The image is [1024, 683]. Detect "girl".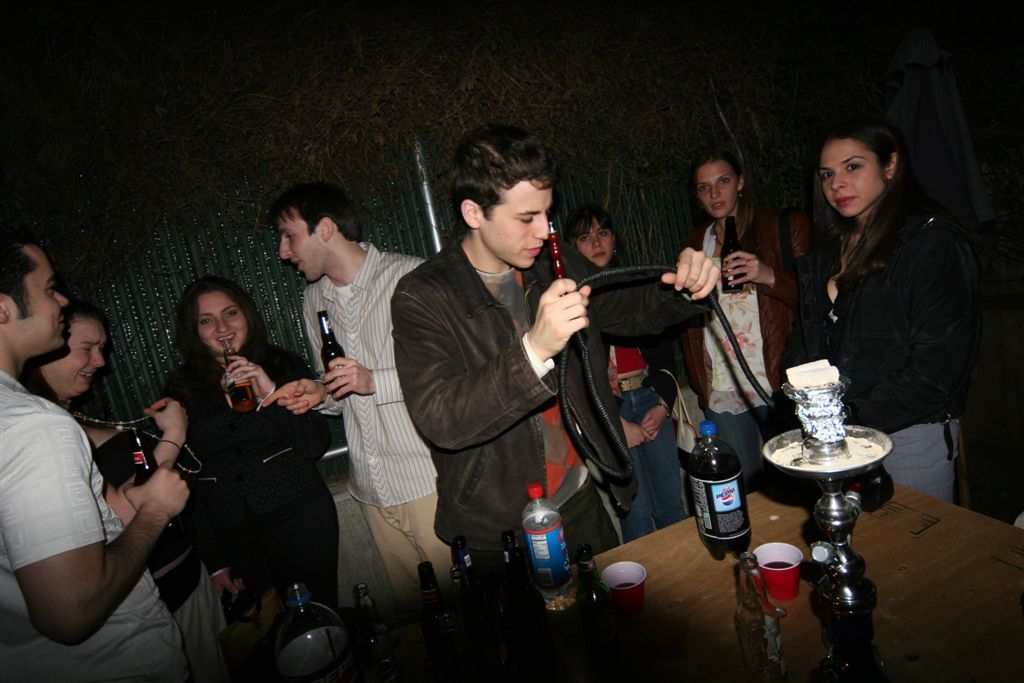
Detection: bbox(813, 126, 982, 520).
